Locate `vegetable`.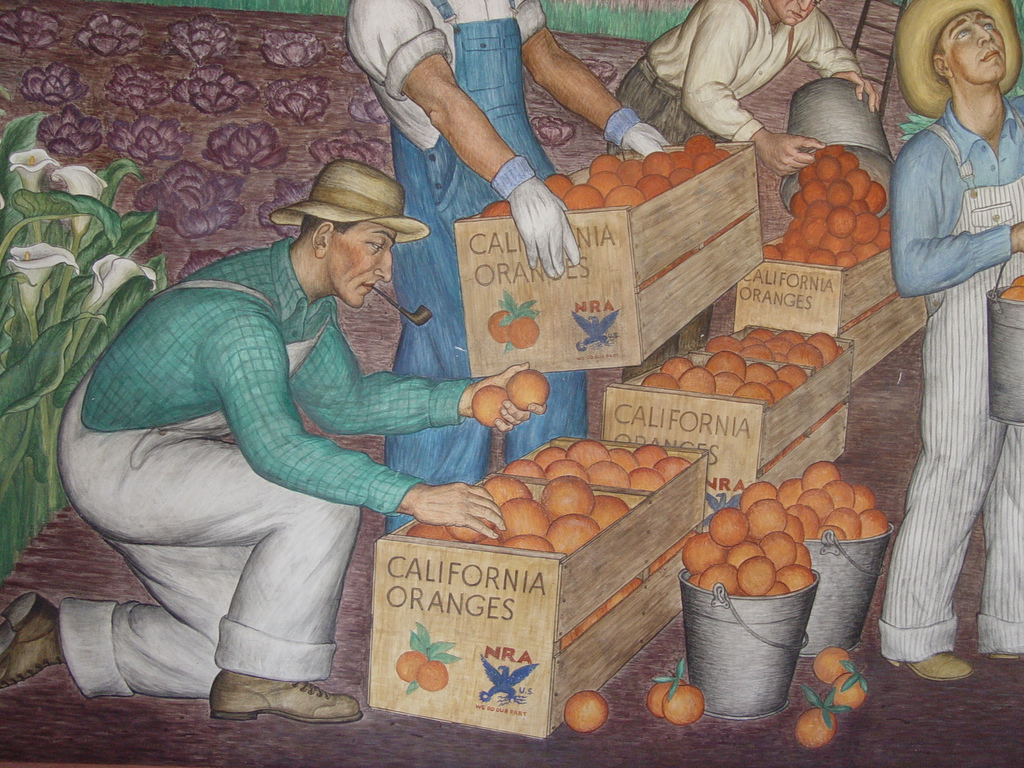
Bounding box: (left=1007, top=277, right=1023, bottom=290).
